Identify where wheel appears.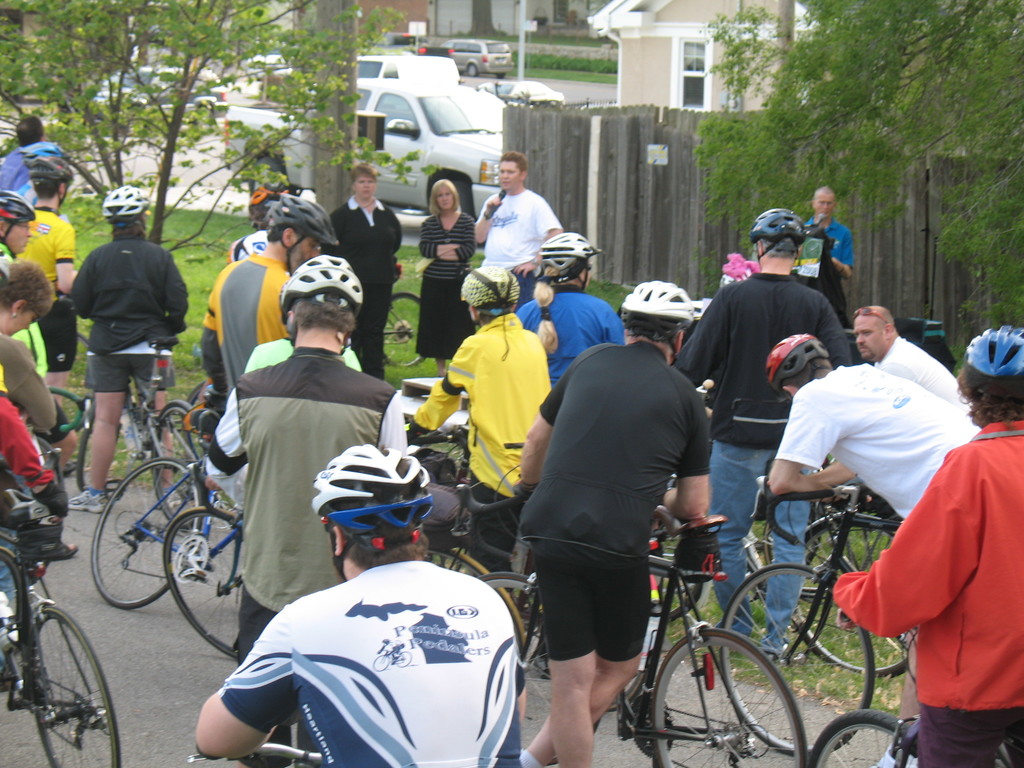
Appears at [left=373, top=654, right=388, bottom=671].
